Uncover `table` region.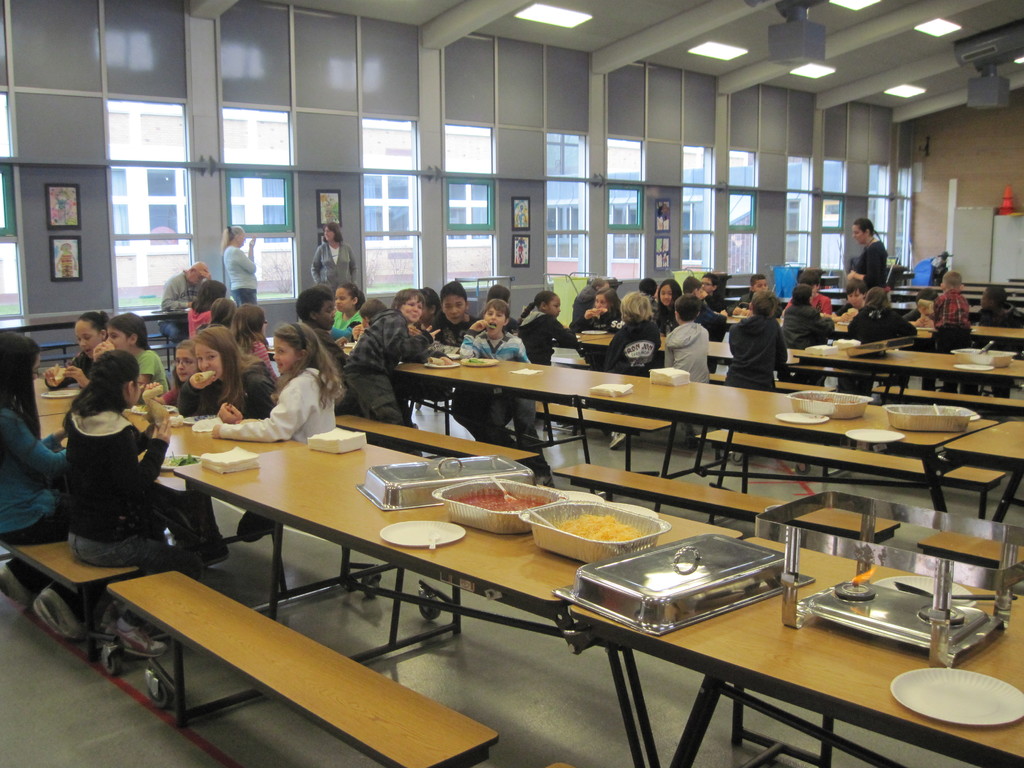
Uncovered: <region>819, 289, 986, 302</region>.
